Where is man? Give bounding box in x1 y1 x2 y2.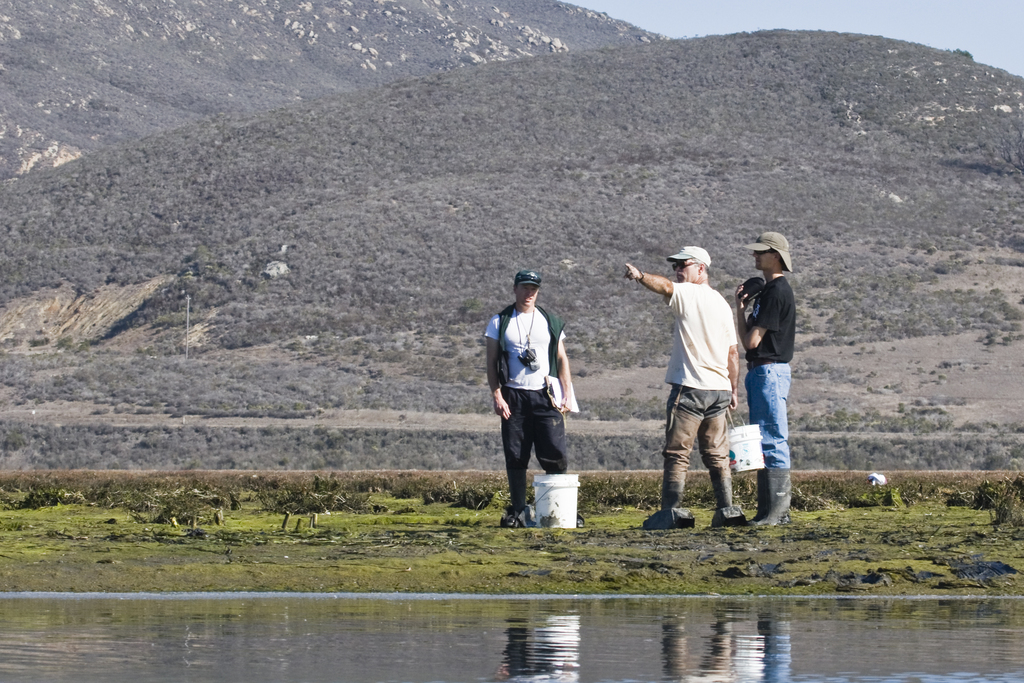
498 276 590 531.
